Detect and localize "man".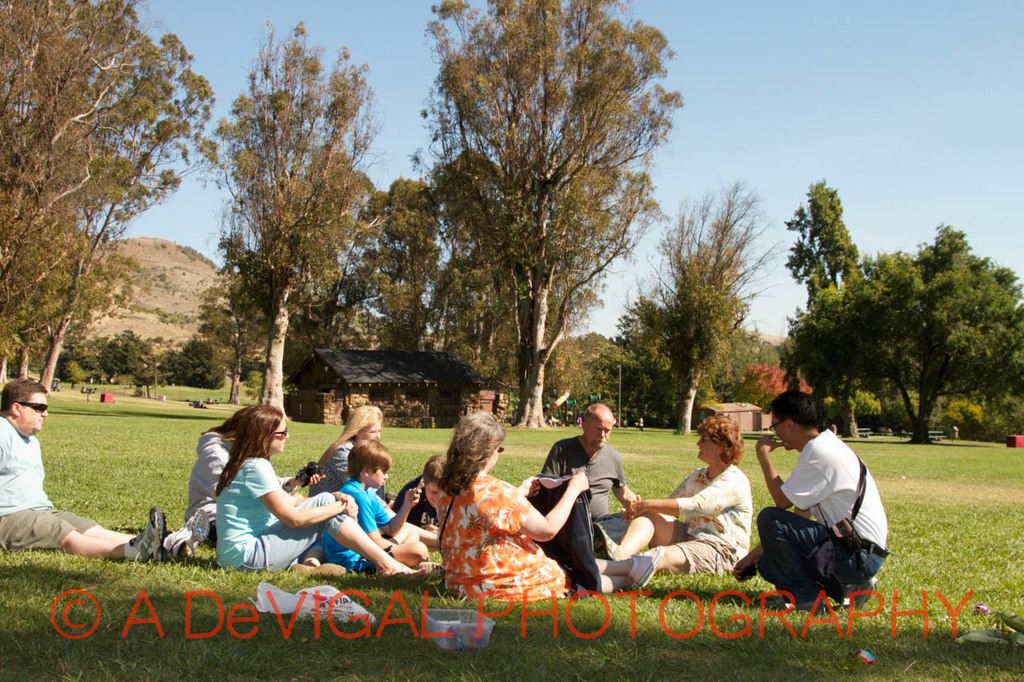
Localized at 0 379 211 565.
